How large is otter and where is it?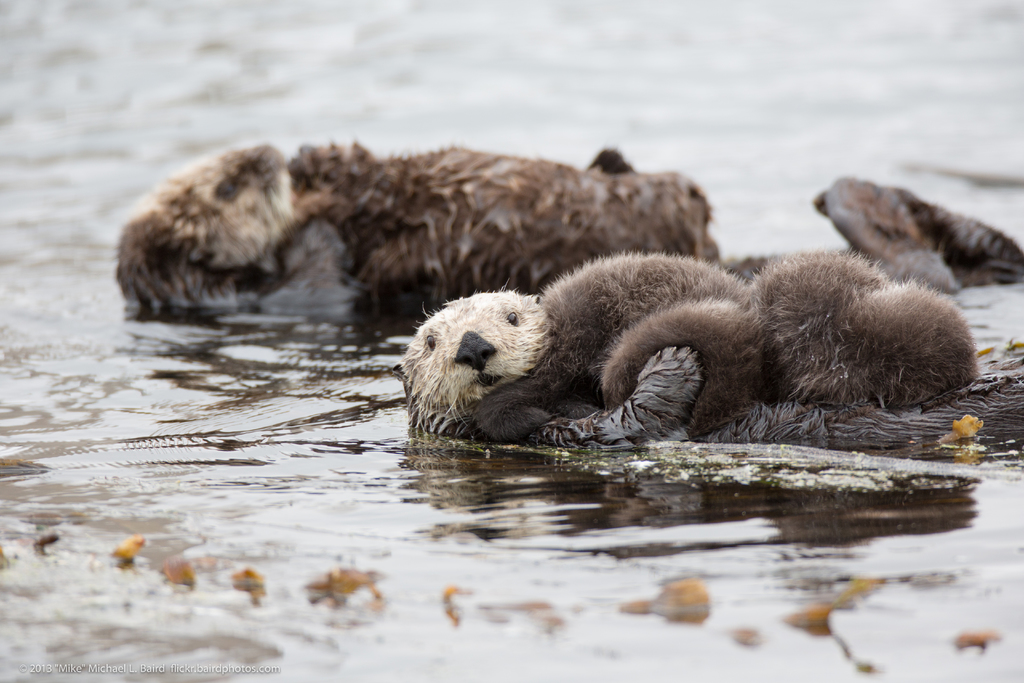
Bounding box: bbox=[531, 252, 977, 440].
